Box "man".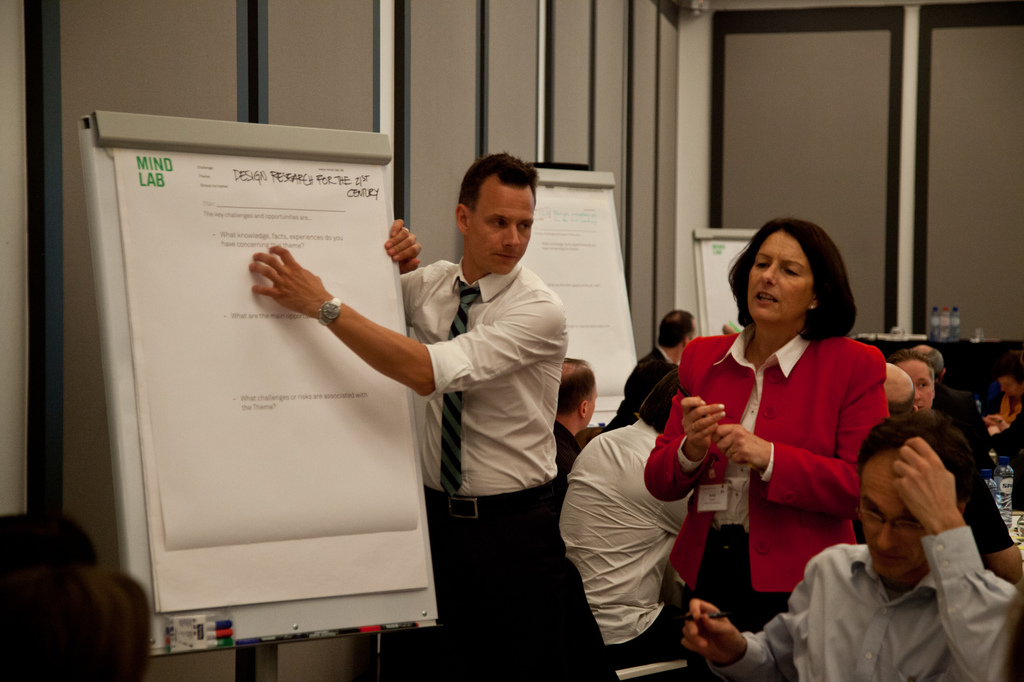
x1=601 y1=311 x2=698 y2=431.
